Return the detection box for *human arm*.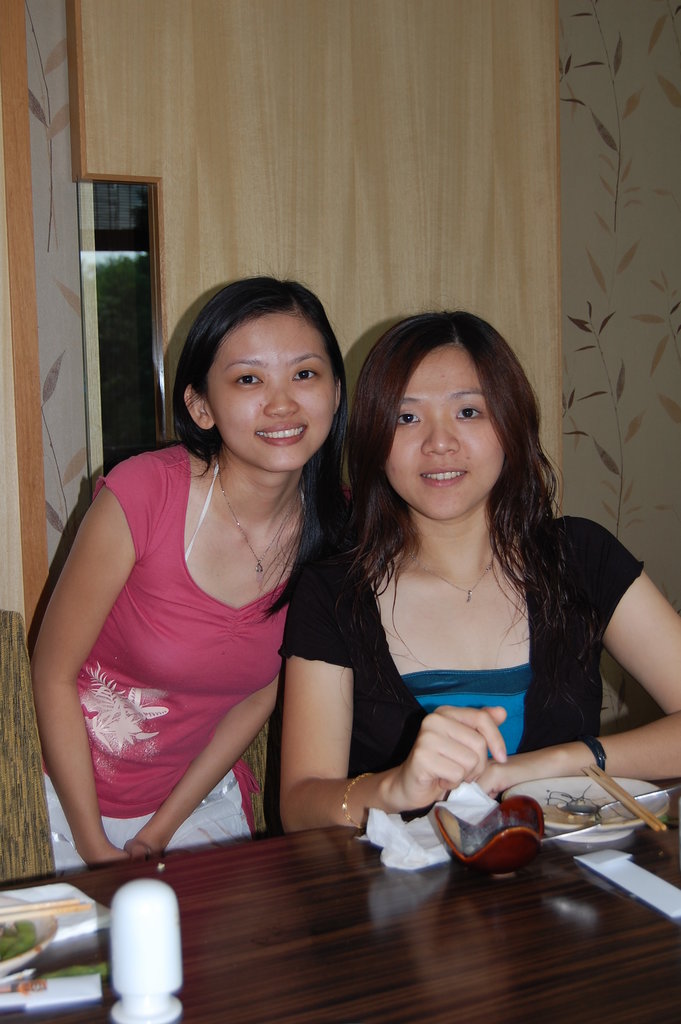
{"x1": 131, "y1": 676, "x2": 283, "y2": 856}.
